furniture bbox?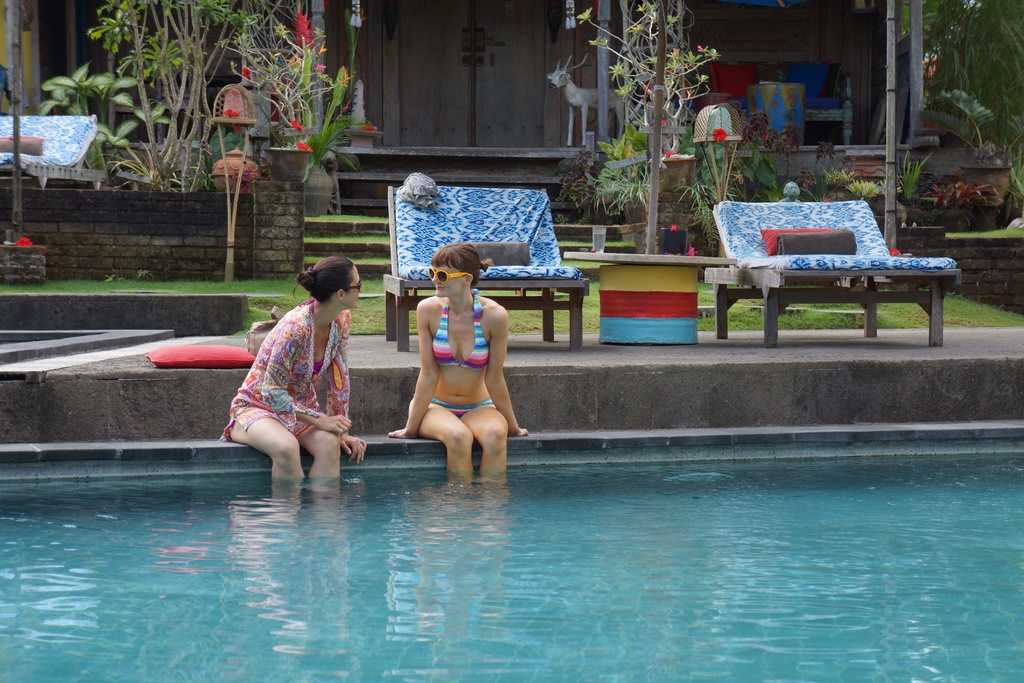
(left=563, top=252, right=740, bottom=344)
